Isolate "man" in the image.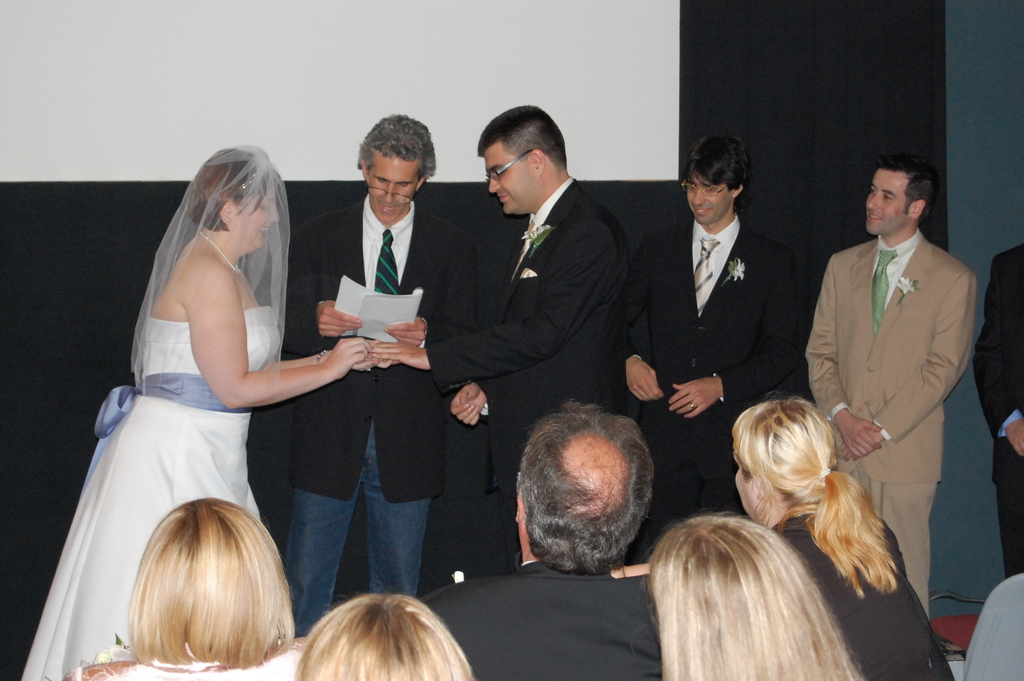
Isolated region: x1=972 y1=245 x2=1023 y2=587.
